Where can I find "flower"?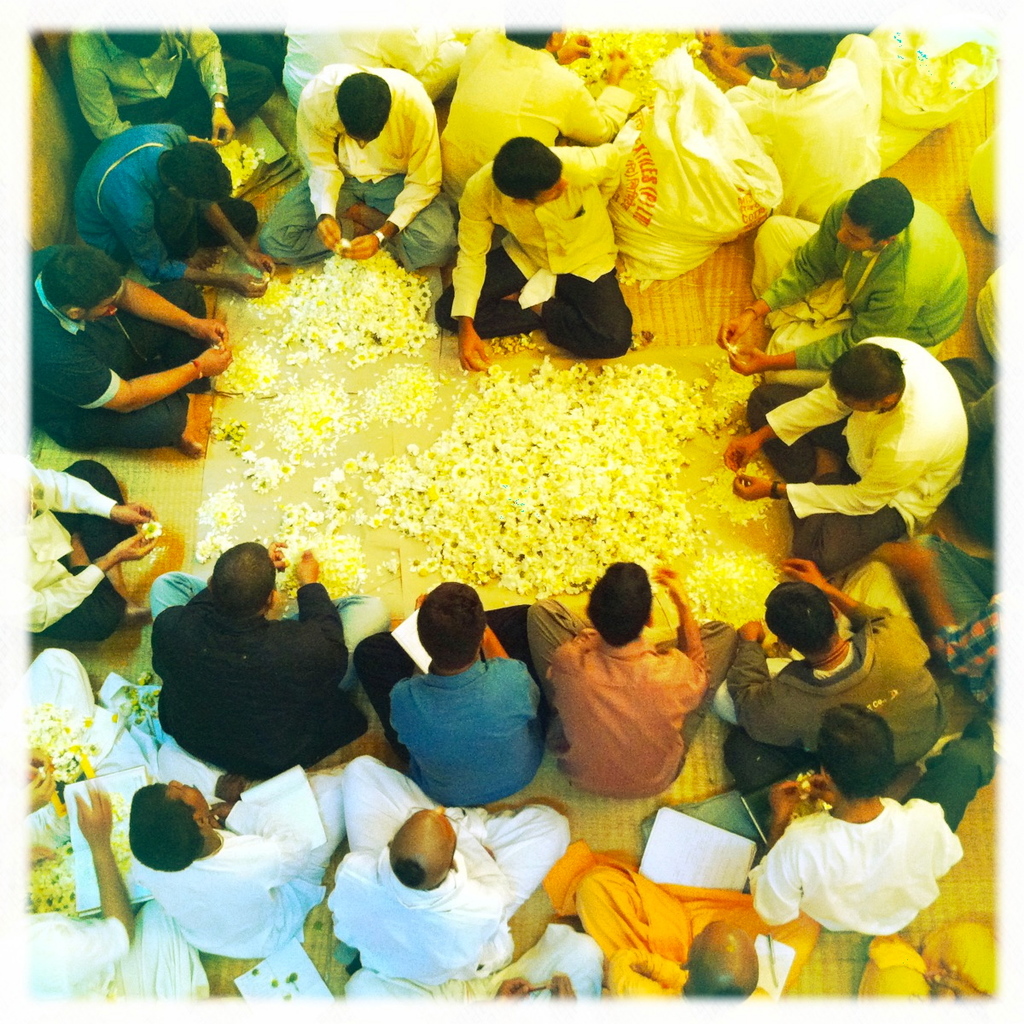
You can find it at bbox=(487, 475, 515, 500).
